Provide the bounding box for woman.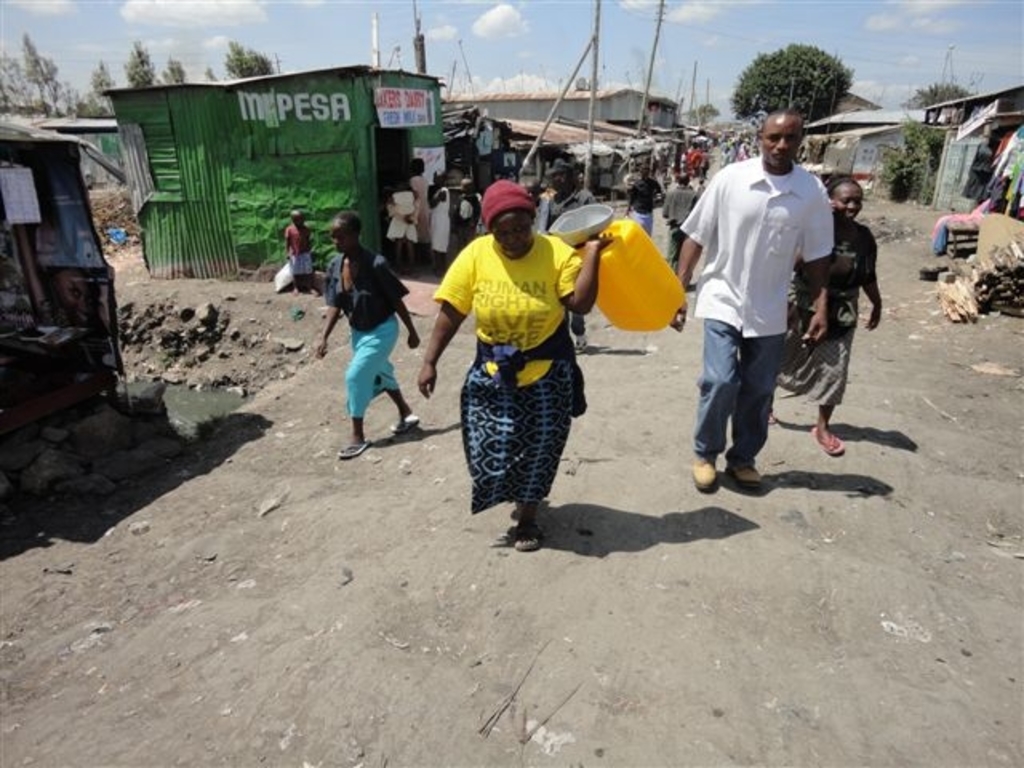
x1=766, y1=178, x2=883, y2=456.
